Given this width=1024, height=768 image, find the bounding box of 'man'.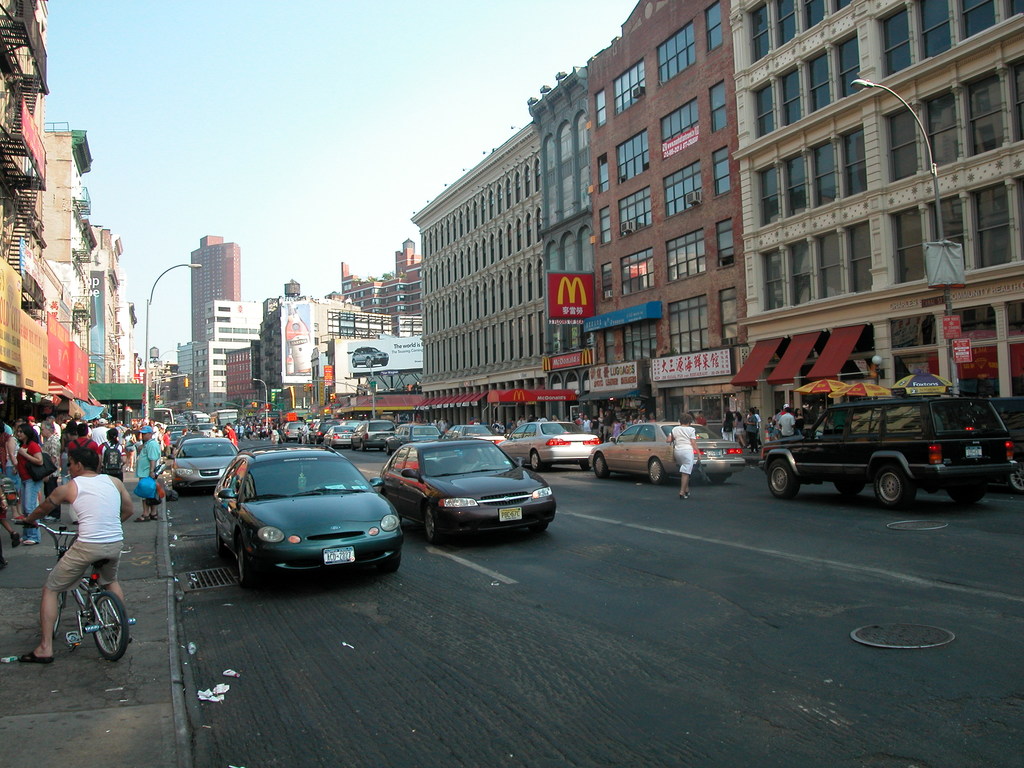
437 417 443 428.
